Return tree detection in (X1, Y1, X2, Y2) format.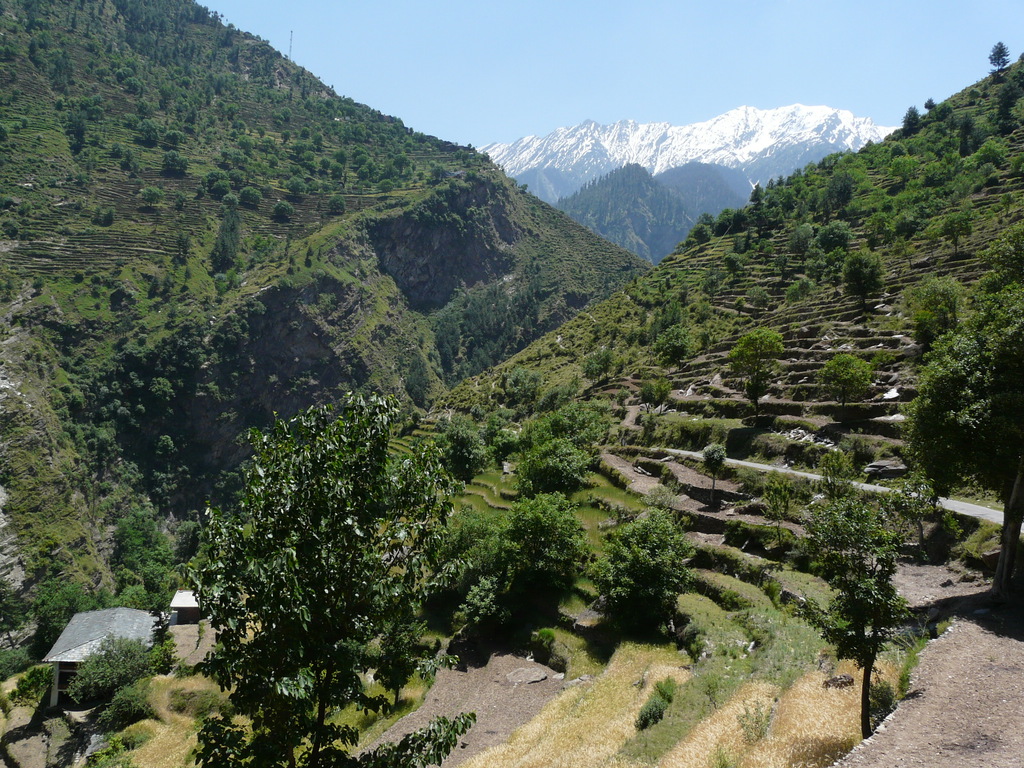
(279, 199, 295, 221).
